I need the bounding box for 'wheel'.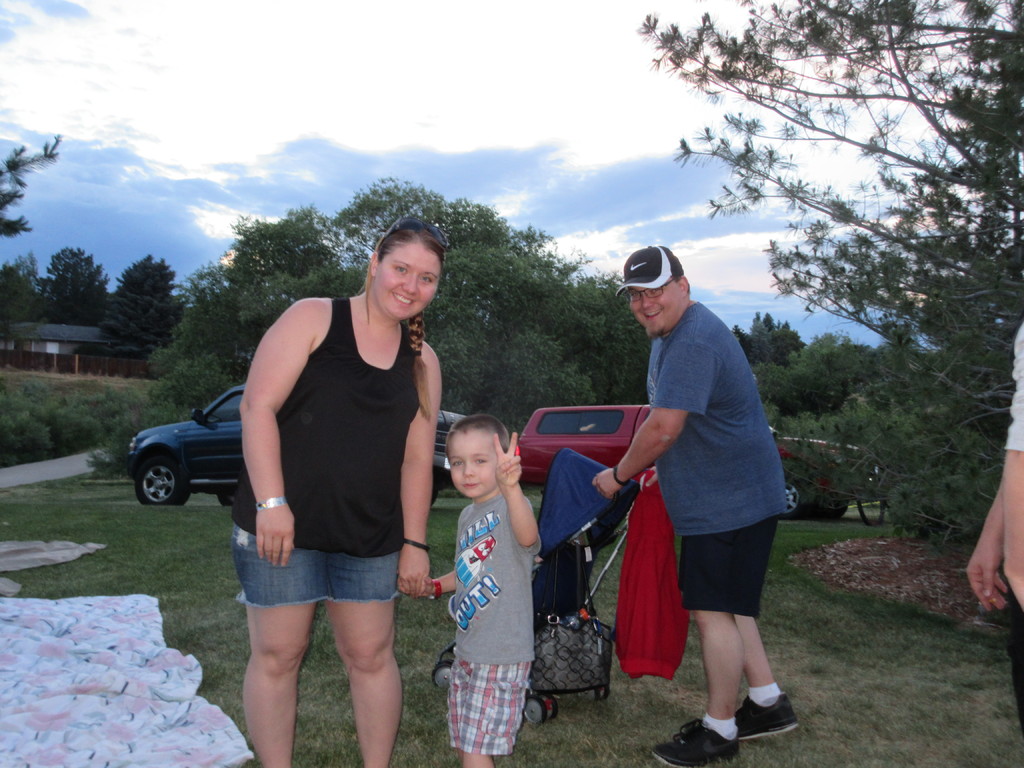
Here it is: rect(776, 480, 800, 520).
